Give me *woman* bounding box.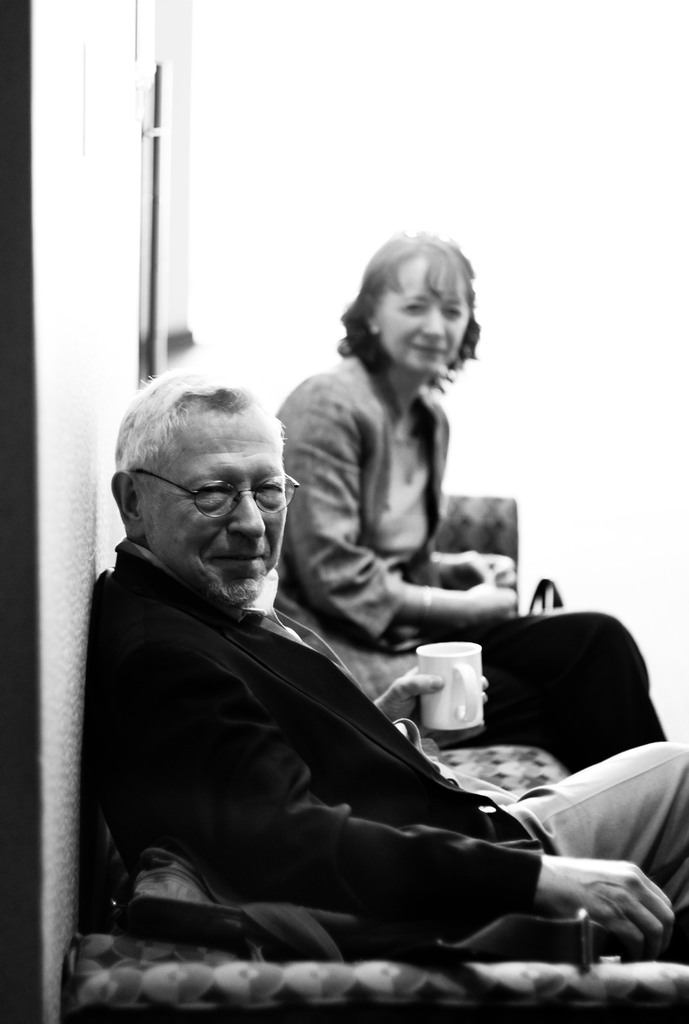
bbox(274, 227, 667, 784).
